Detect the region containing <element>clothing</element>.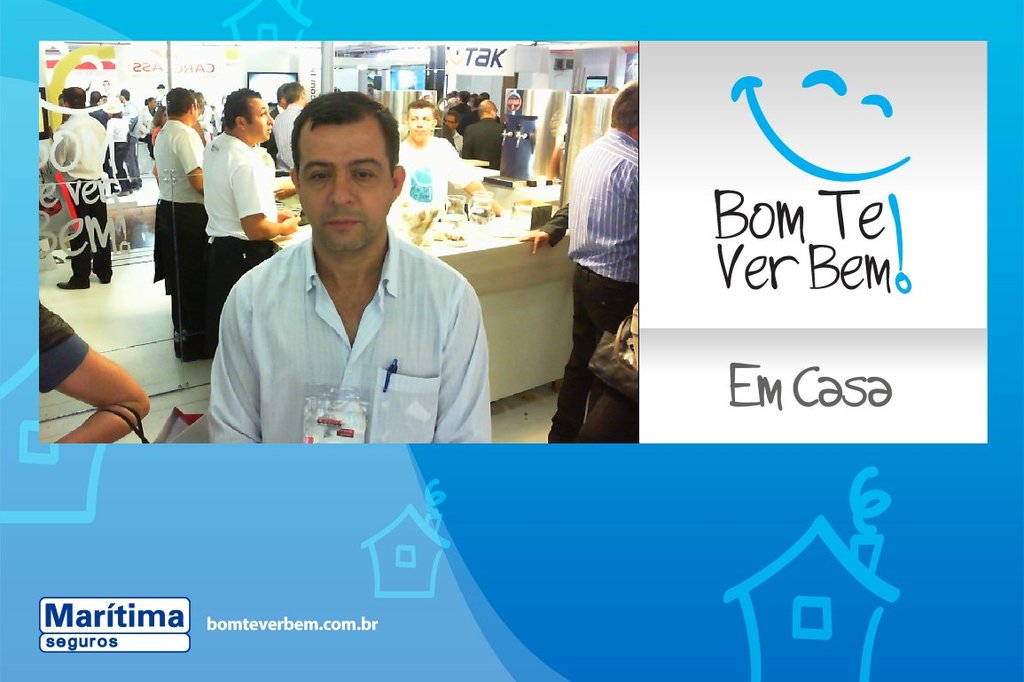
bbox=(43, 115, 110, 279).
